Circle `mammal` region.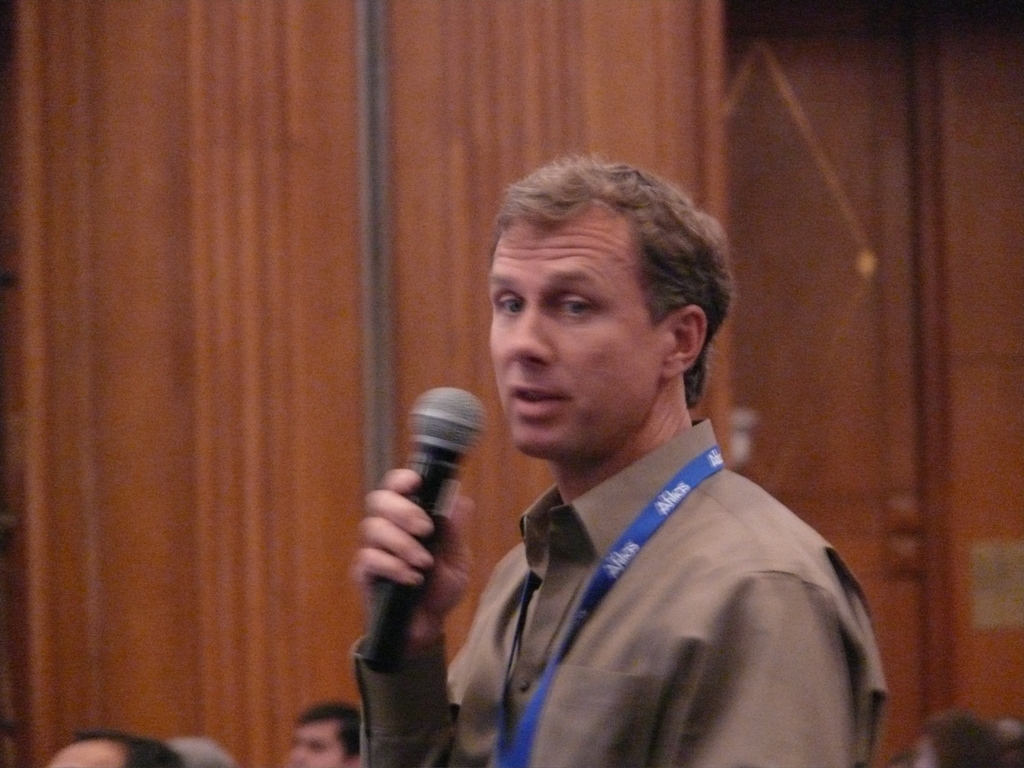
Region: (x1=43, y1=731, x2=181, y2=767).
